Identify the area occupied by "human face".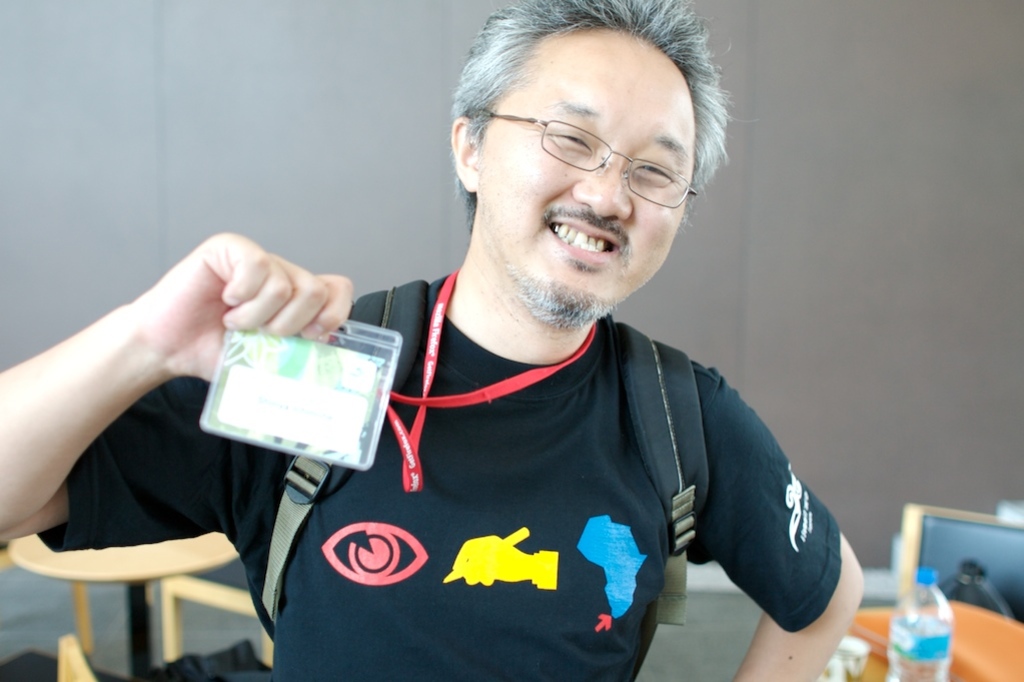
Area: bbox=(472, 22, 695, 324).
